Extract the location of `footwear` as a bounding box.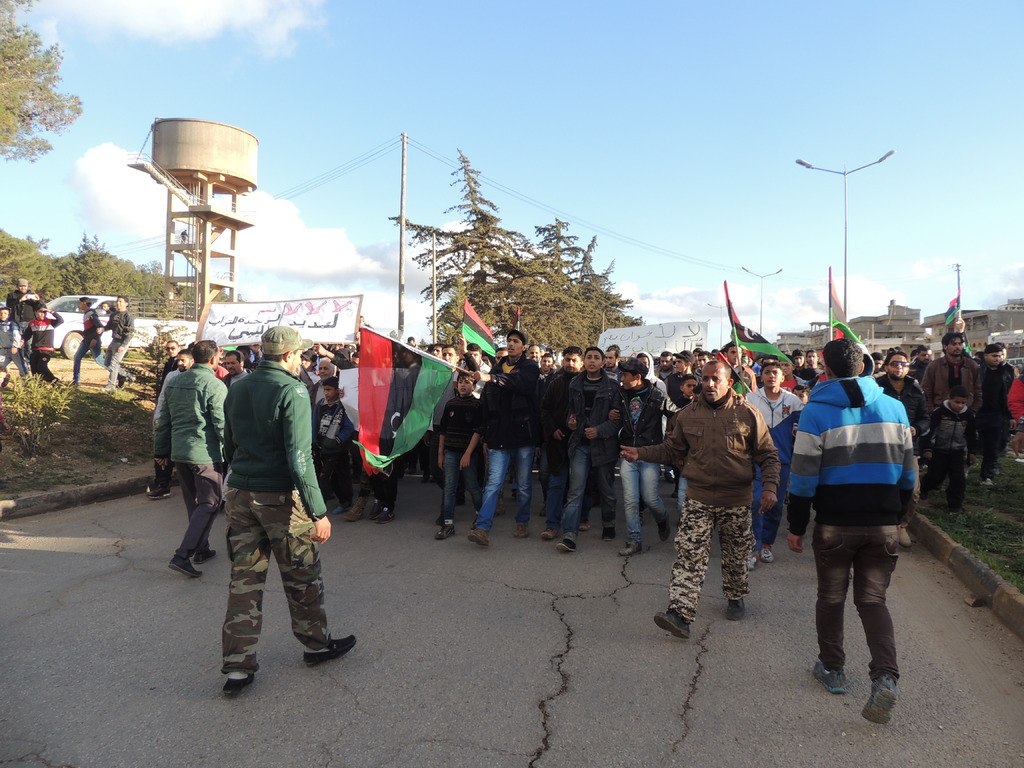
{"x1": 469, "y1": 531, "x2": 488, "y2": 542}.
